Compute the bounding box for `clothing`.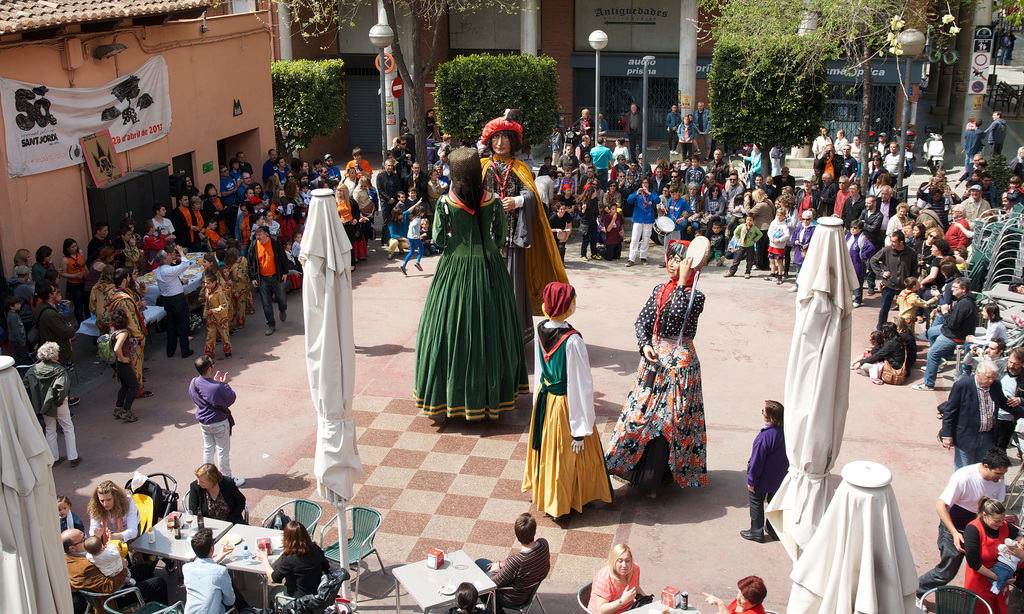
(left=514, top=316, right=616, bottom=525).
